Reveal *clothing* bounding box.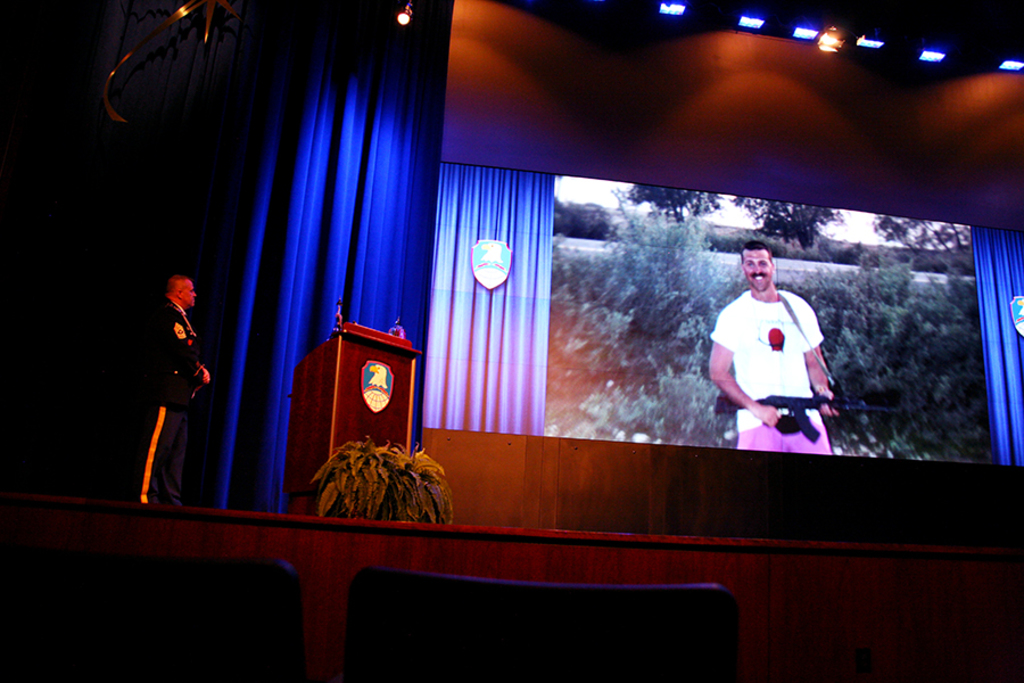
Revealed: (715,272,843,442).
